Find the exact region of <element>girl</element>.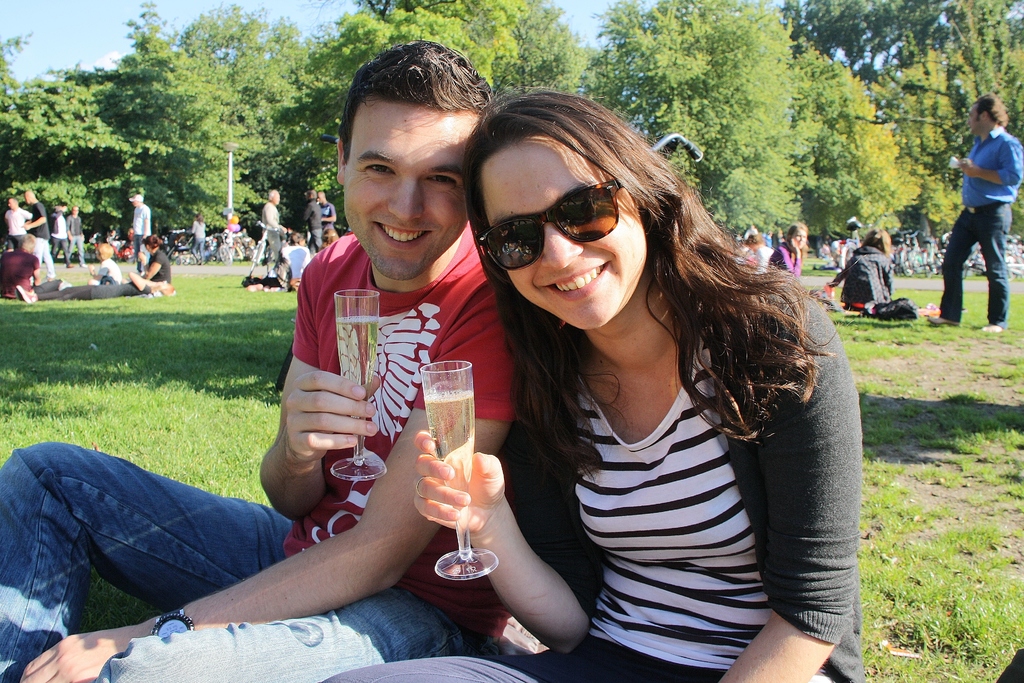
Exact region: <box>827,231,898,314</box>.
